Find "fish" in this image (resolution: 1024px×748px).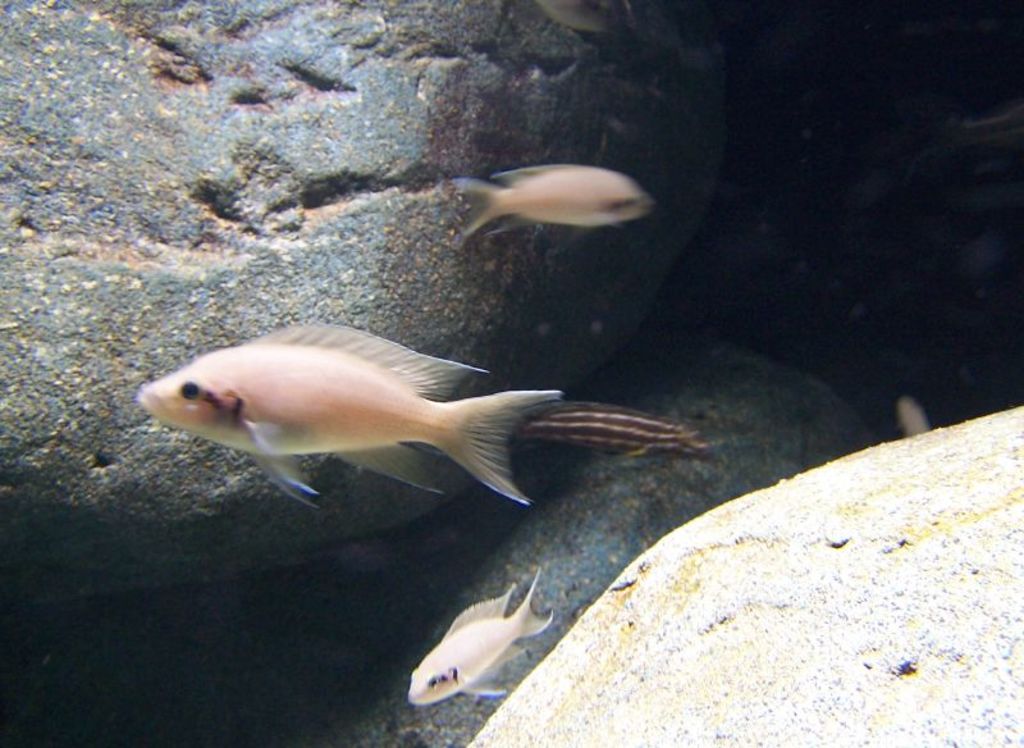
left=131, top=321, right=695, bottom=521.
